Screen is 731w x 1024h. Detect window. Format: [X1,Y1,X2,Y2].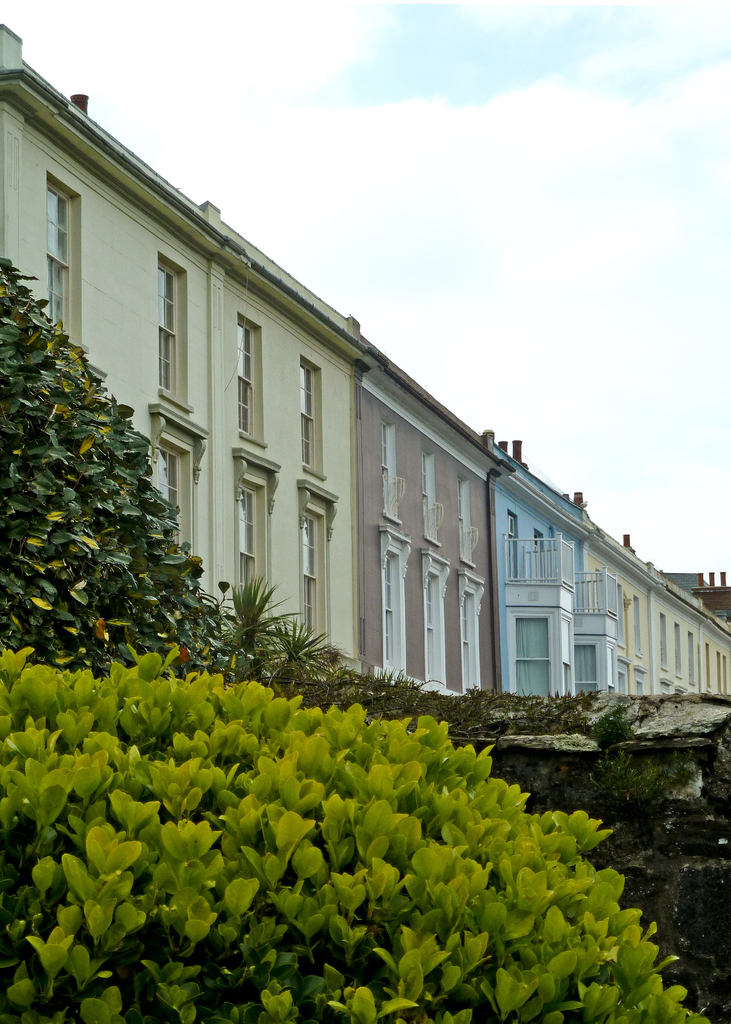
[296,478,332,655].
